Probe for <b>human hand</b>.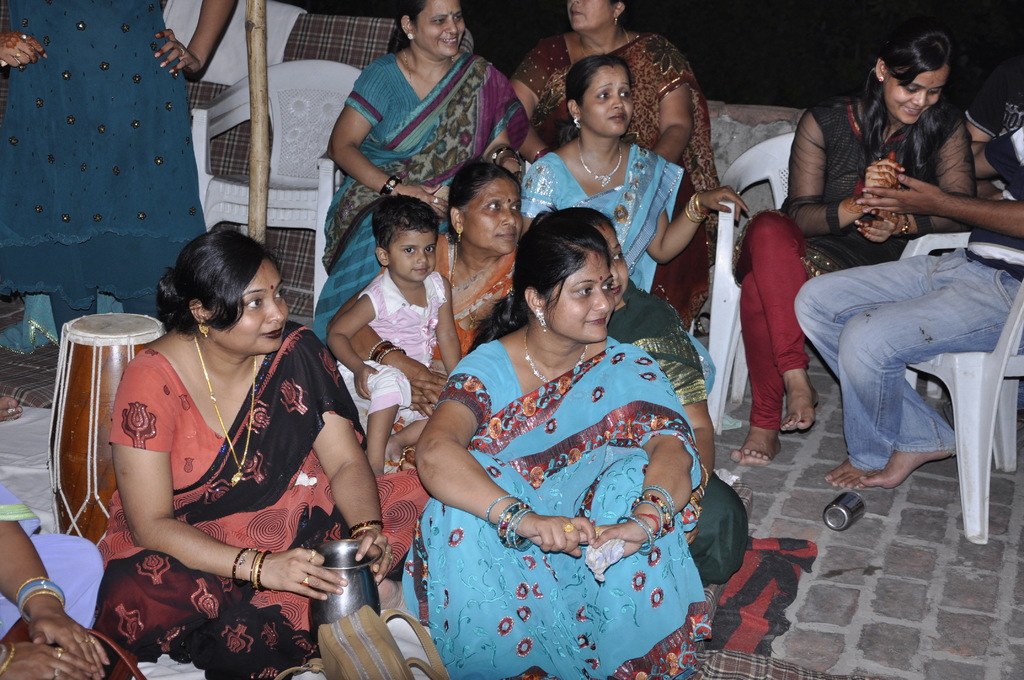
Probe result: <bbox>696, 185, 751, 224</bbox>.
